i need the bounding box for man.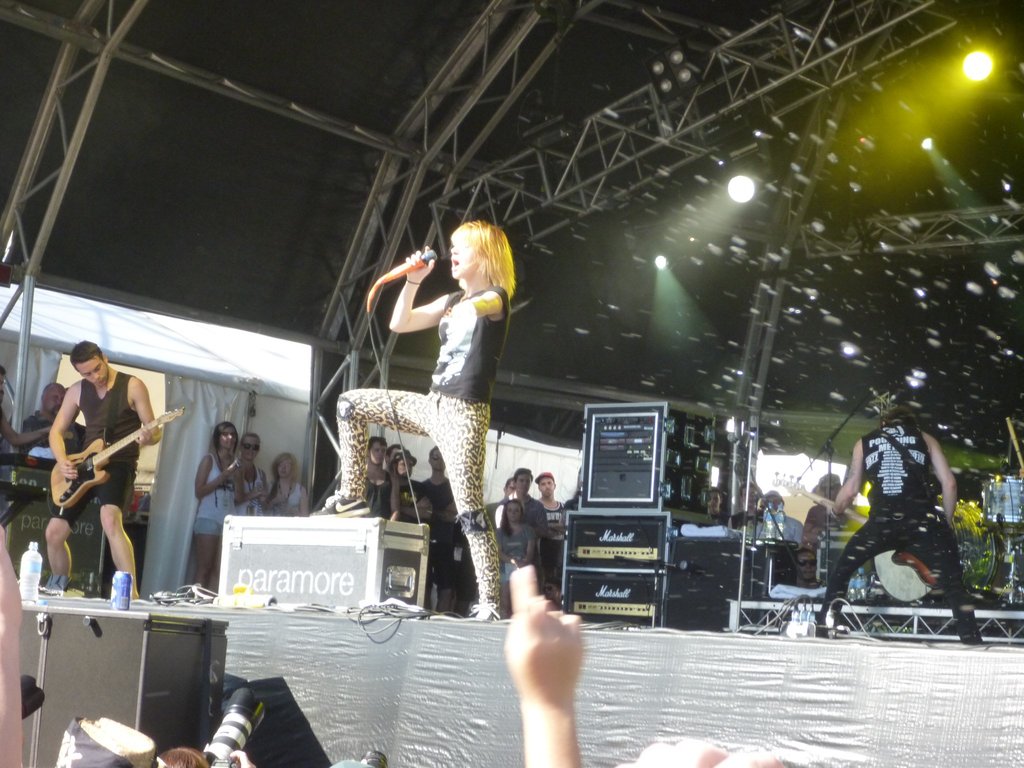
Here it is: box(531, 470, 566, 607).
